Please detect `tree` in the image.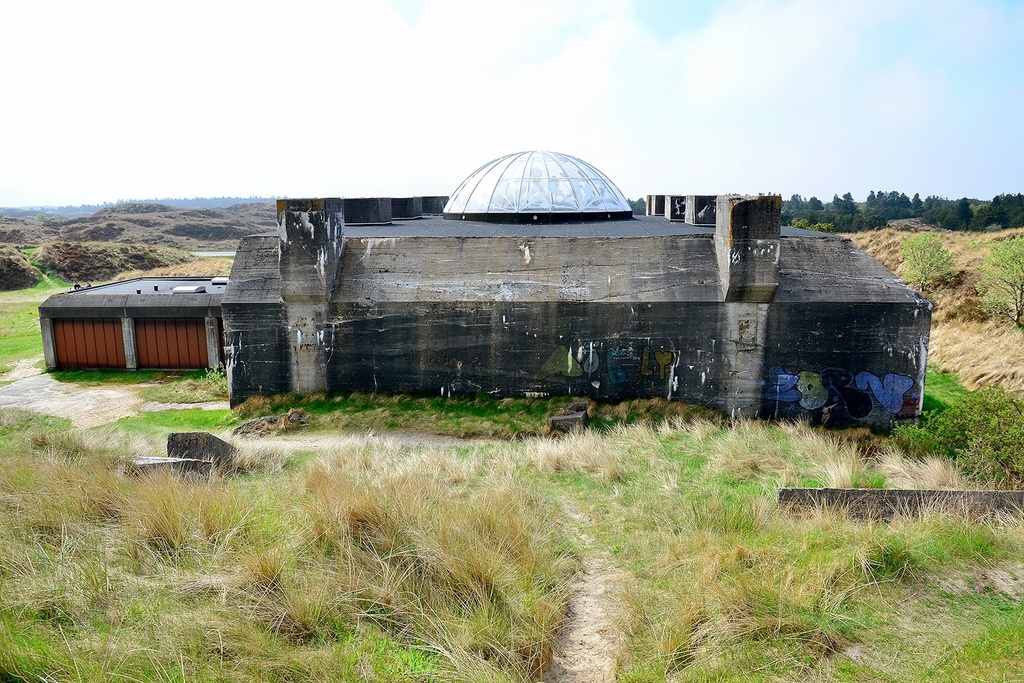
box=[969, 234, 1023, 328].
